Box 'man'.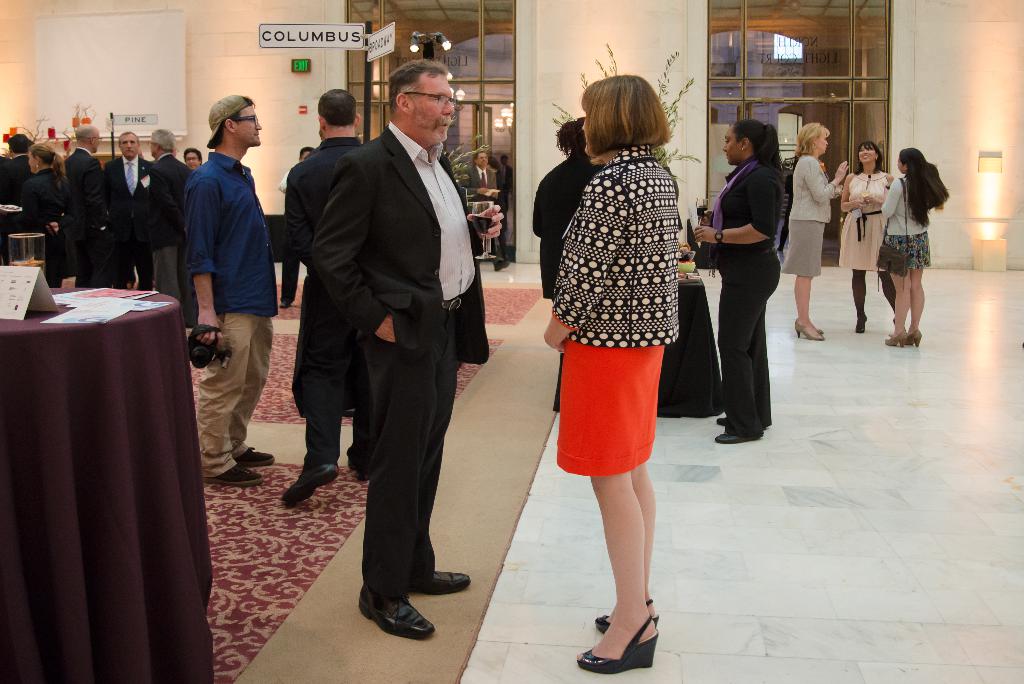
select_region(145, 124, 192, 326).
